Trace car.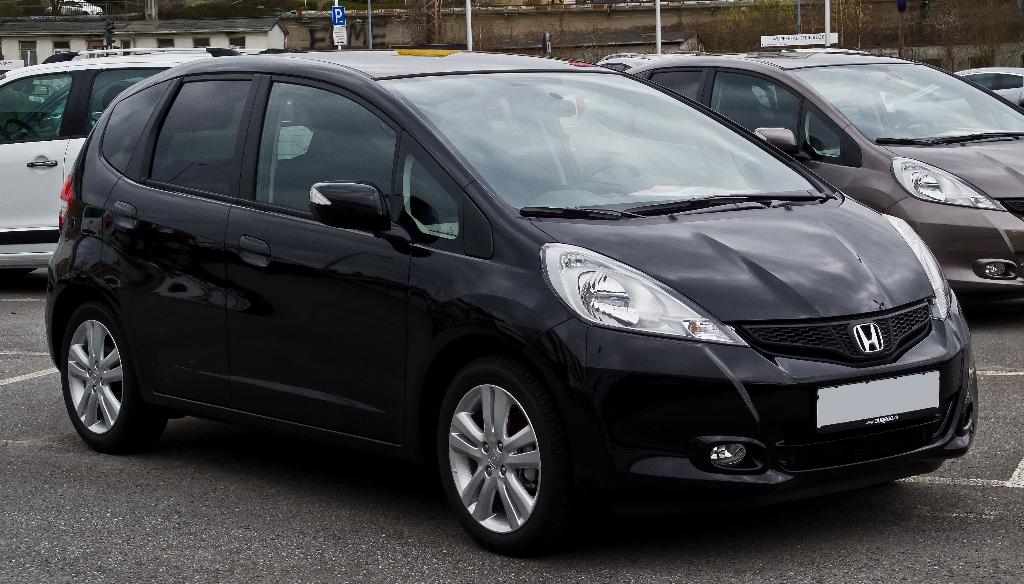
Traced to [895,65,1023,113].
